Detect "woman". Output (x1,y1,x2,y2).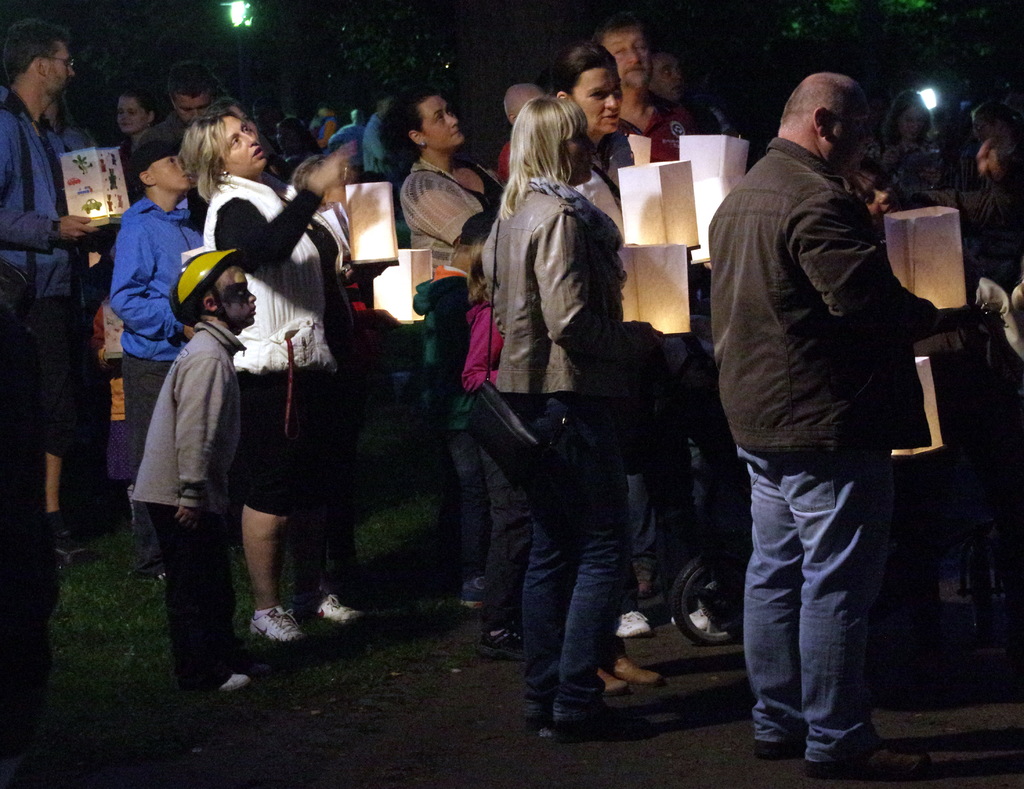
(372,87,509,286).
